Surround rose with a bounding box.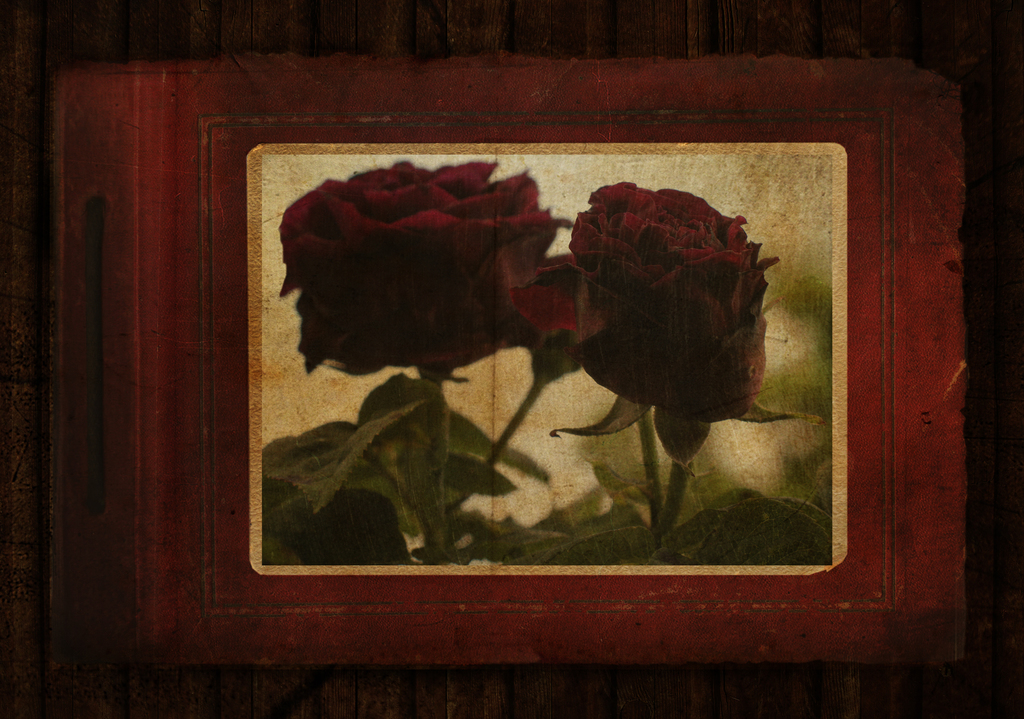
275:156:574:371.
